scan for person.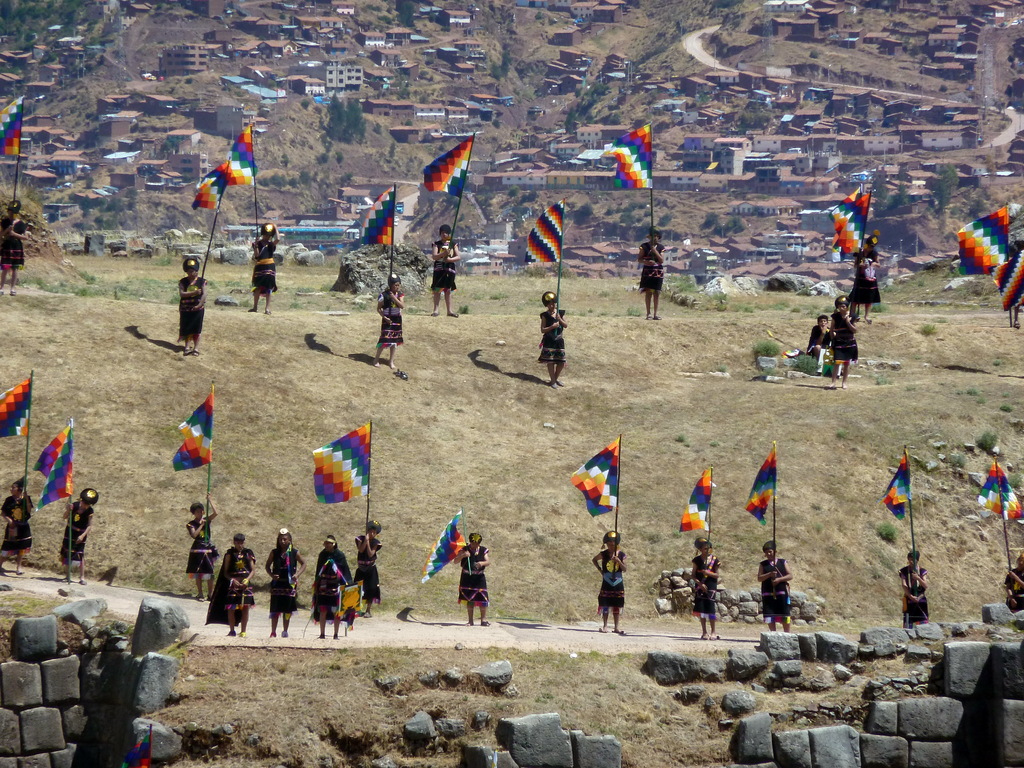
Scan result: {"x1": 0, "y1": 199, "x2": 30, "y2": 297}.
